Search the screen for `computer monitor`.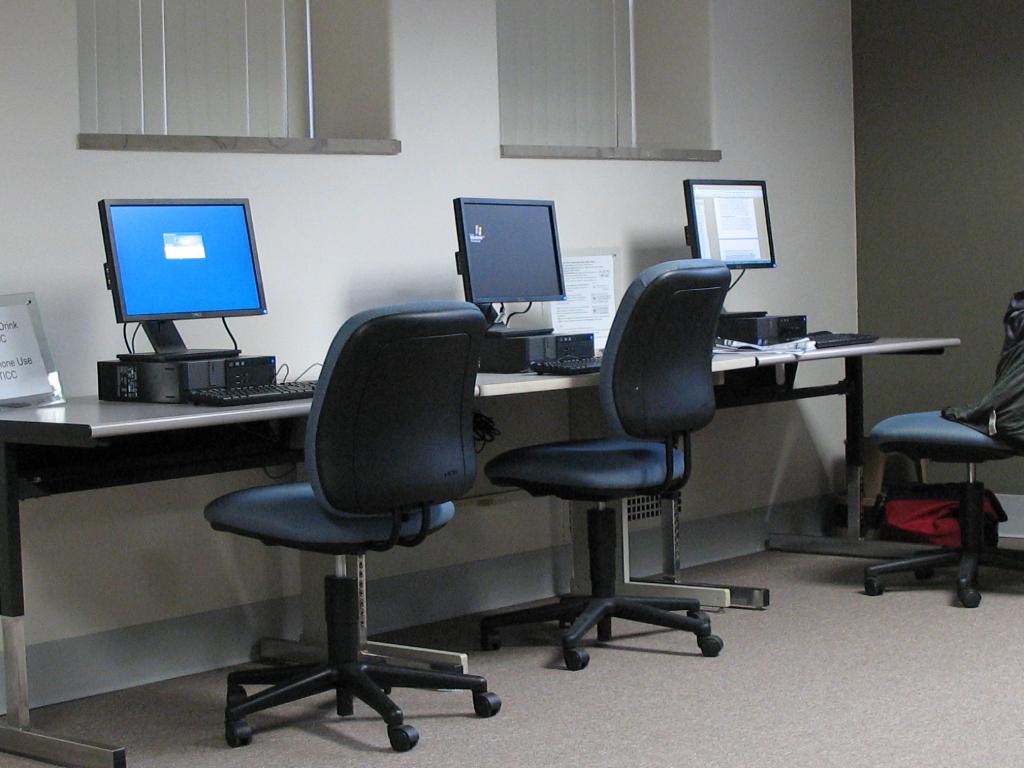
Found at left=682, top=180, right=778, bottom=273.
